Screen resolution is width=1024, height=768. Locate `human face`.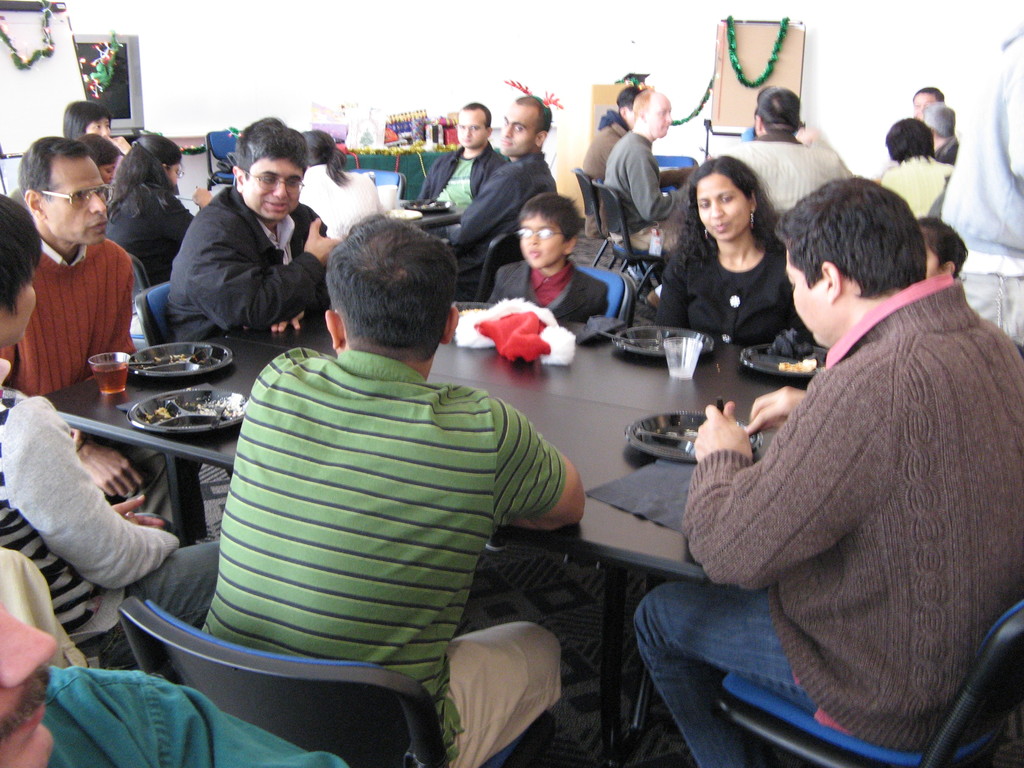
crop(523, 213, 570, 266).
